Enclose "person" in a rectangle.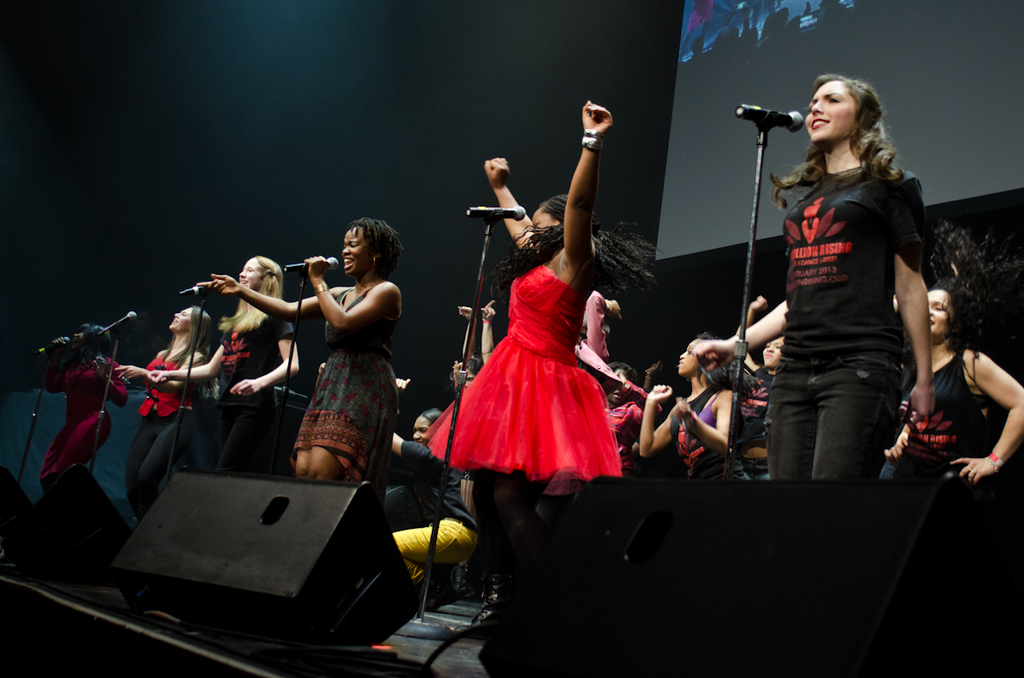
(left=38, top=319, right=126, bottom=487).
